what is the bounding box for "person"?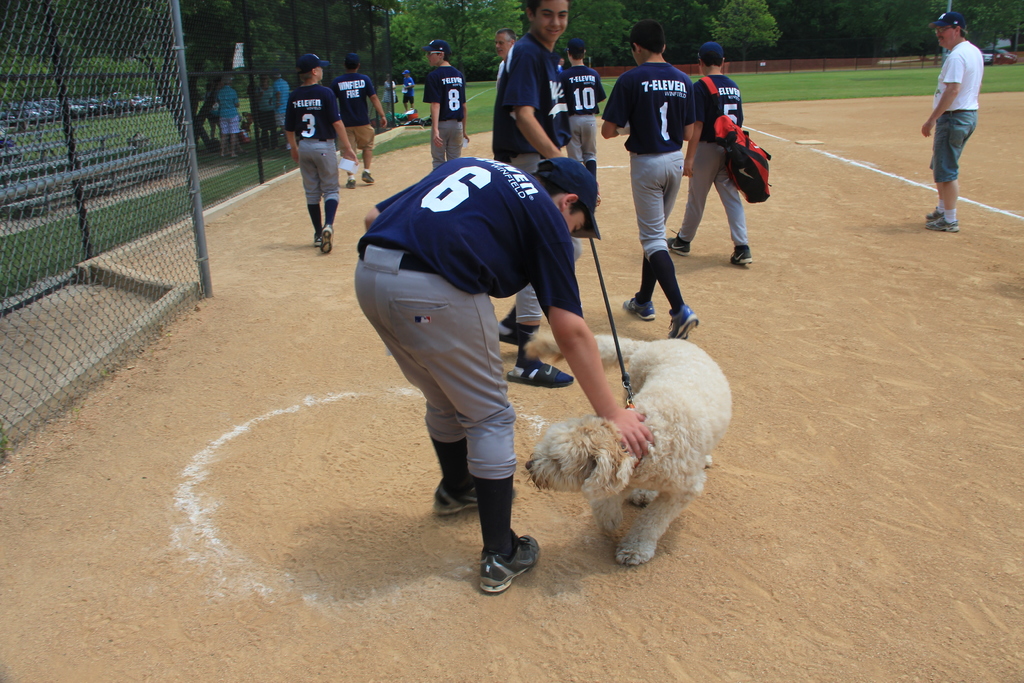
l=662, t=34, r=755, b=269.
